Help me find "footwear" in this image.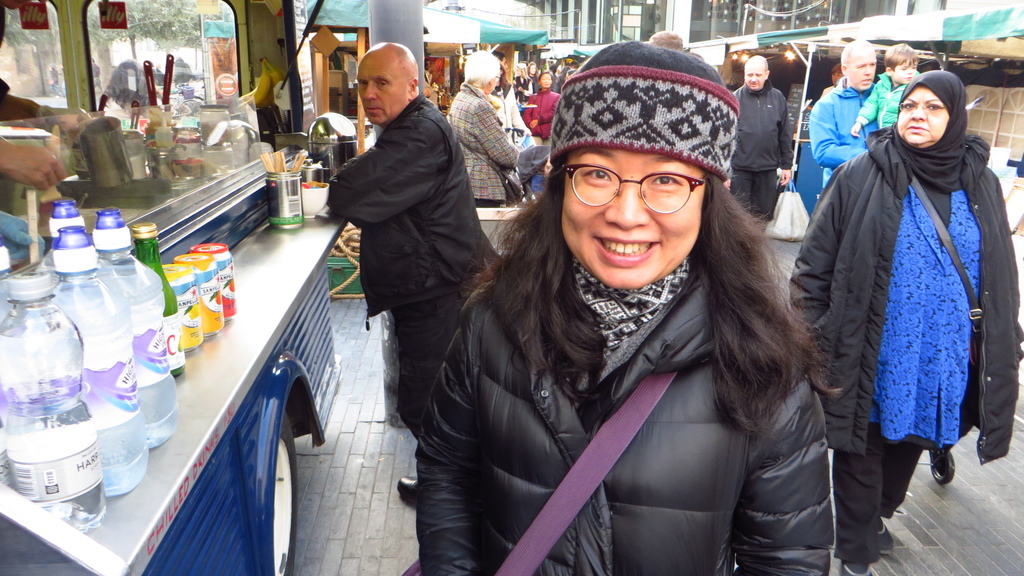
Found it: rect(877, 524, 893, 550).
